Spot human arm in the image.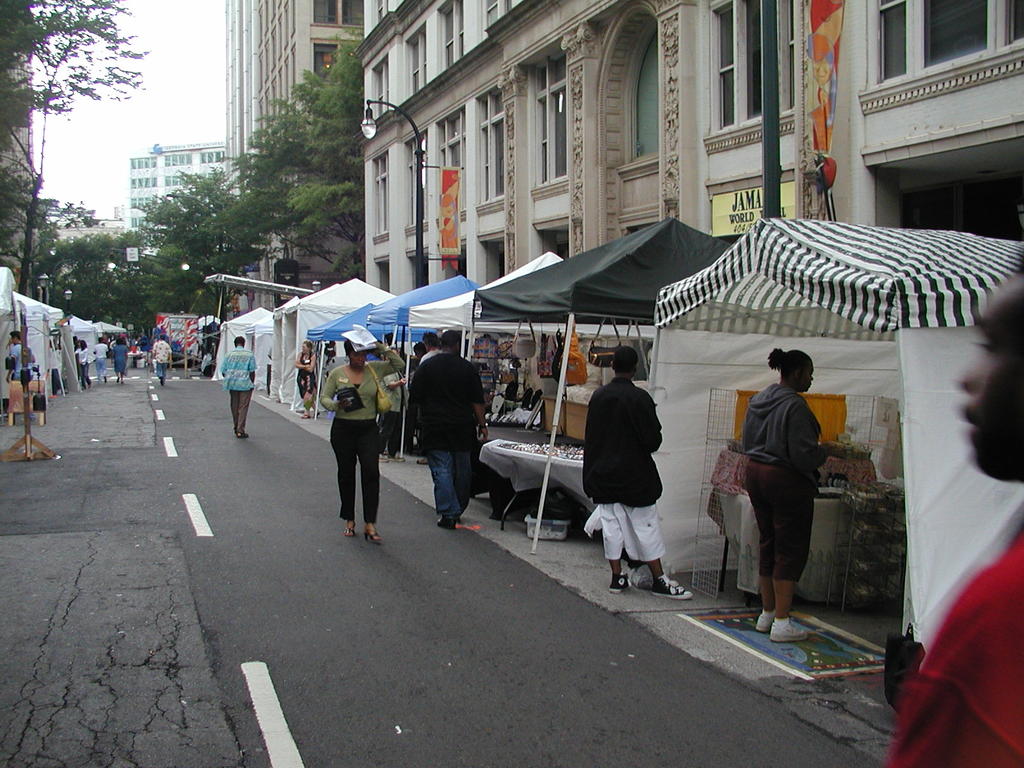
human arm found at 886, 570, 1023, 767.
